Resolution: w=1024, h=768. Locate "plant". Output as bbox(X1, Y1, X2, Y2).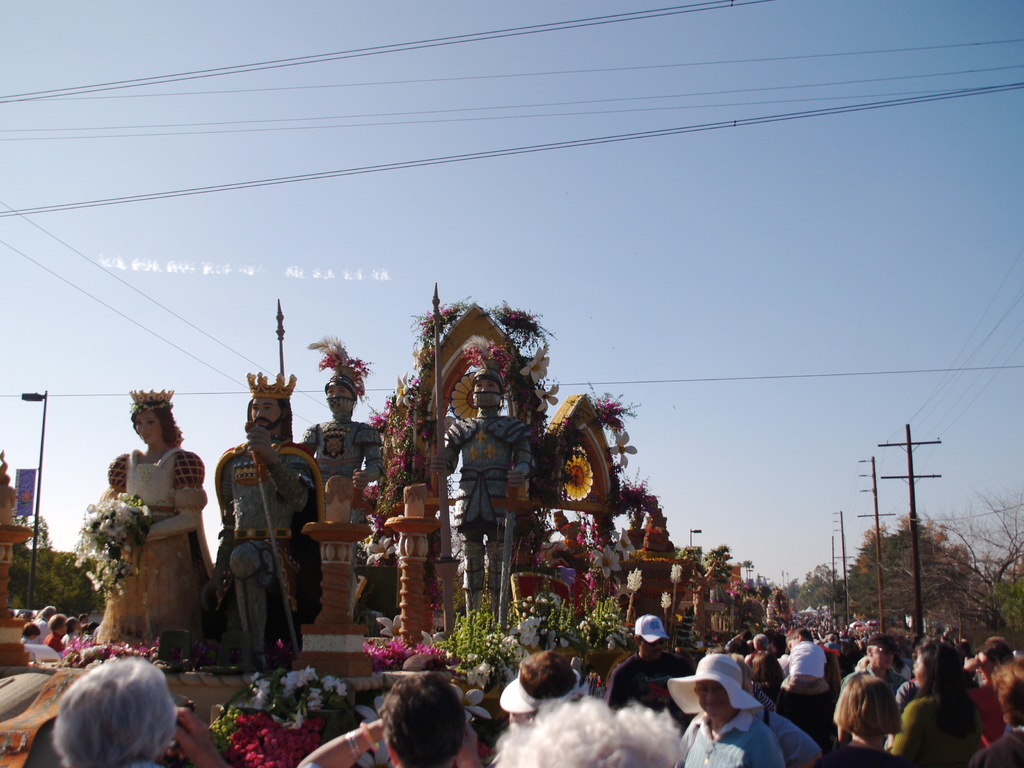
bbox(362, 607, 445, 669).
